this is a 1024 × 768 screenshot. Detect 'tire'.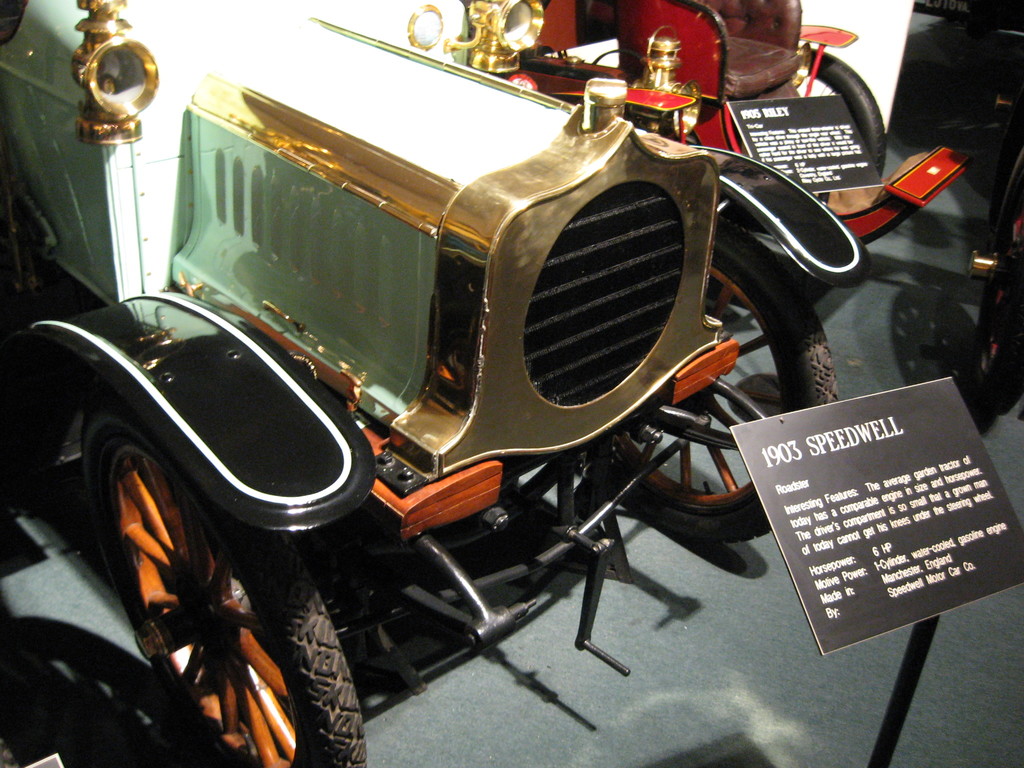
895:0:1017:150.
